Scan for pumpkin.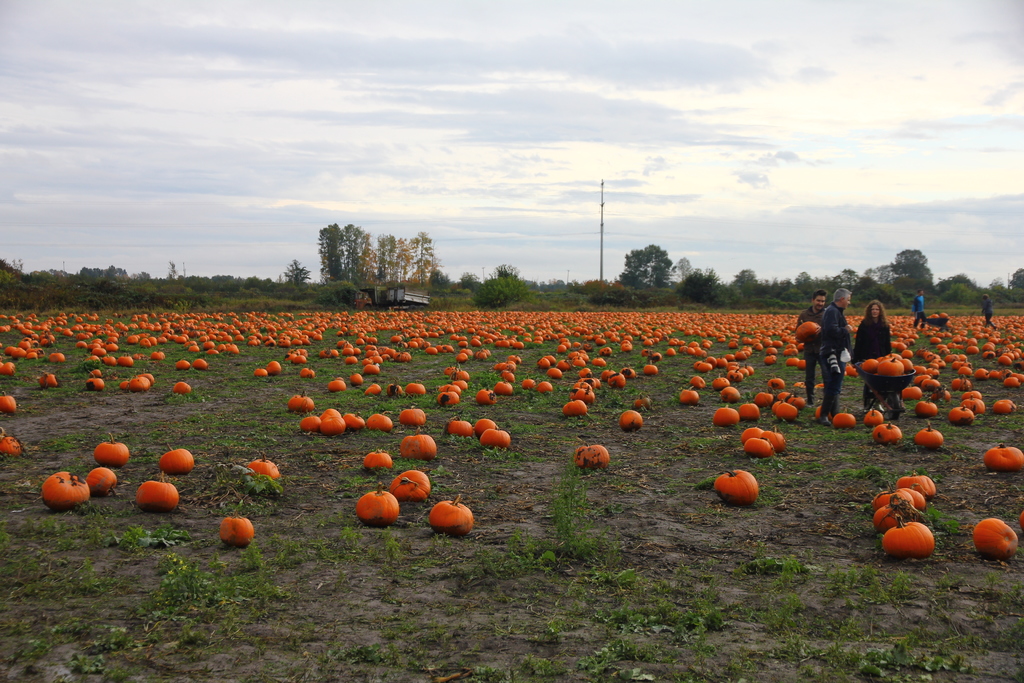
Scan result: 968, 393, 986, 413.
